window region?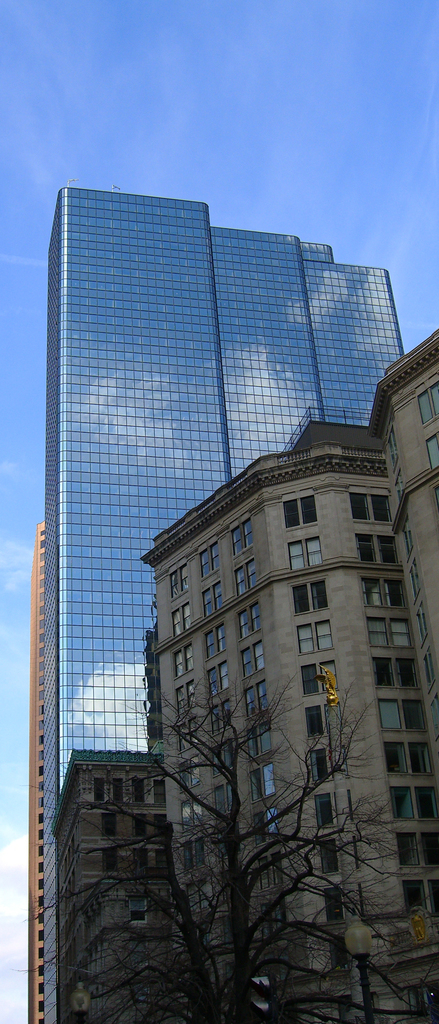
box=[424, 657, 433, 686]
